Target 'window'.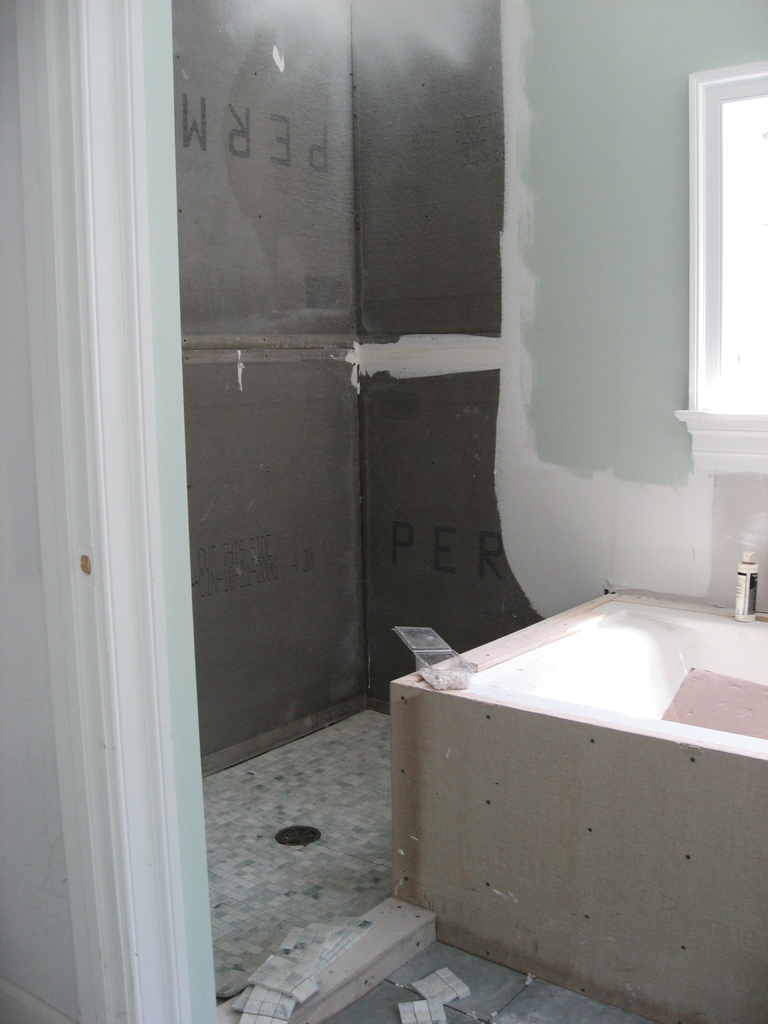
Target region: [704,75,767,428].
